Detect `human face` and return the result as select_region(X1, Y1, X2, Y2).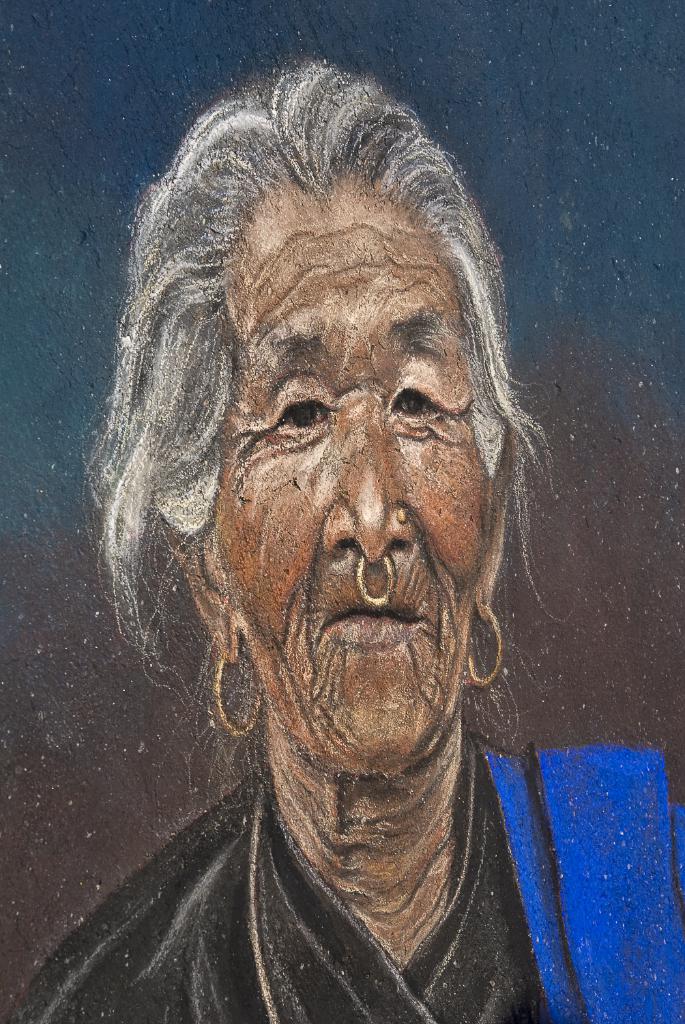
select_region(210, 166, 493, 764).
